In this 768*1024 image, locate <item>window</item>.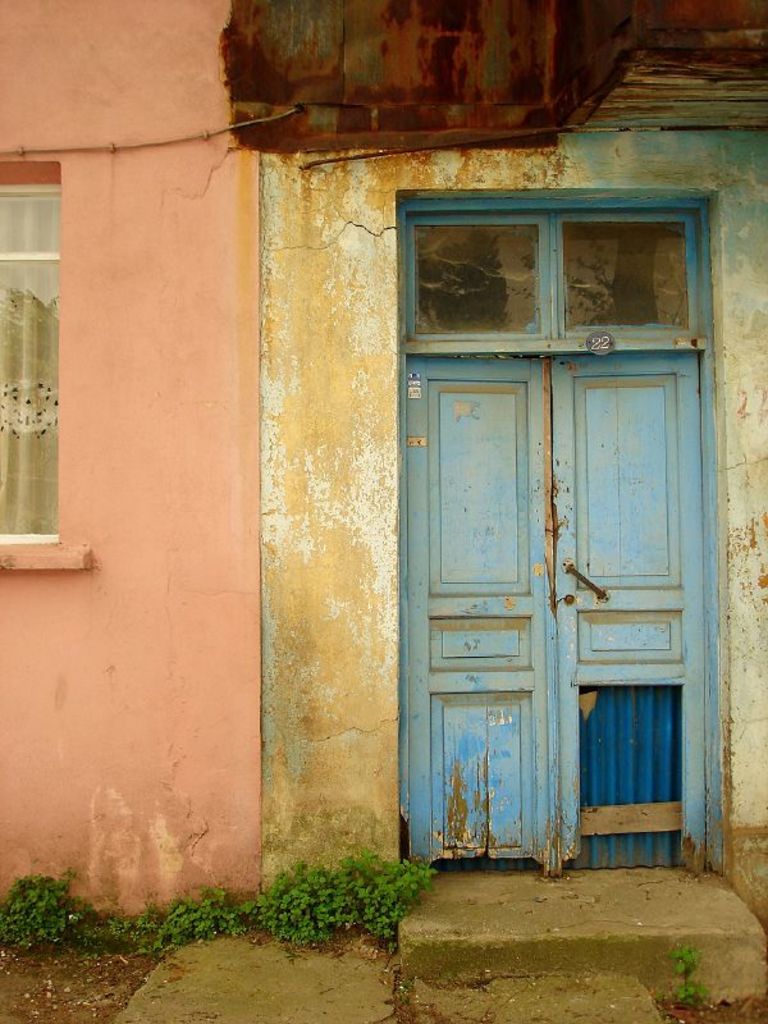
Bounding box: pyautogui.locateOnScreen(0, 151, 67, 566).
